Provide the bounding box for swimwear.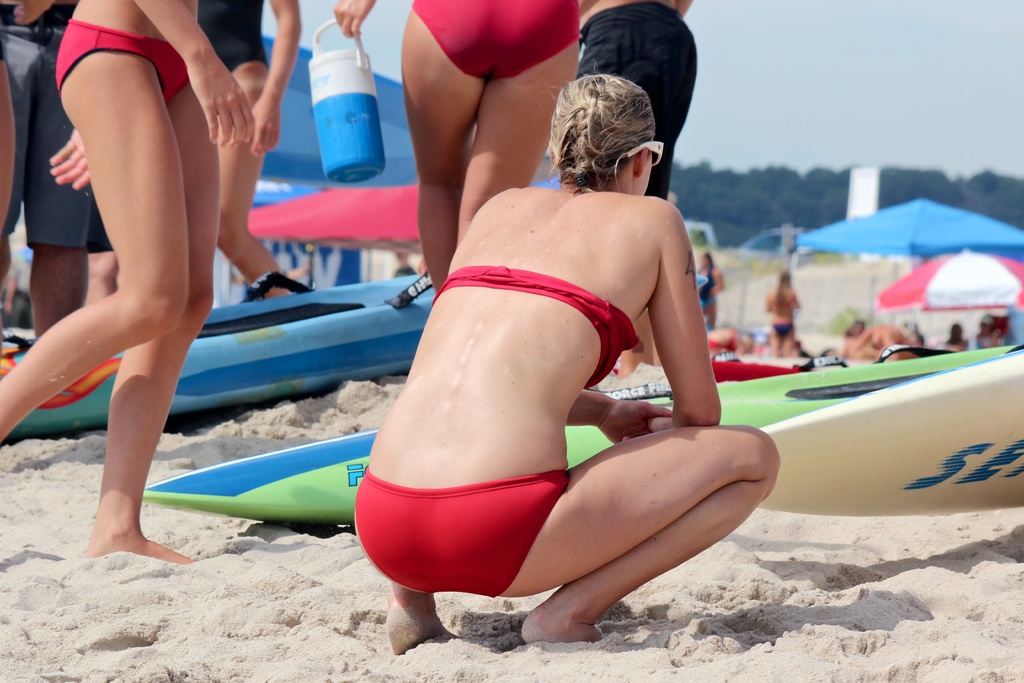
Rect(428, 268, 638, 388).
